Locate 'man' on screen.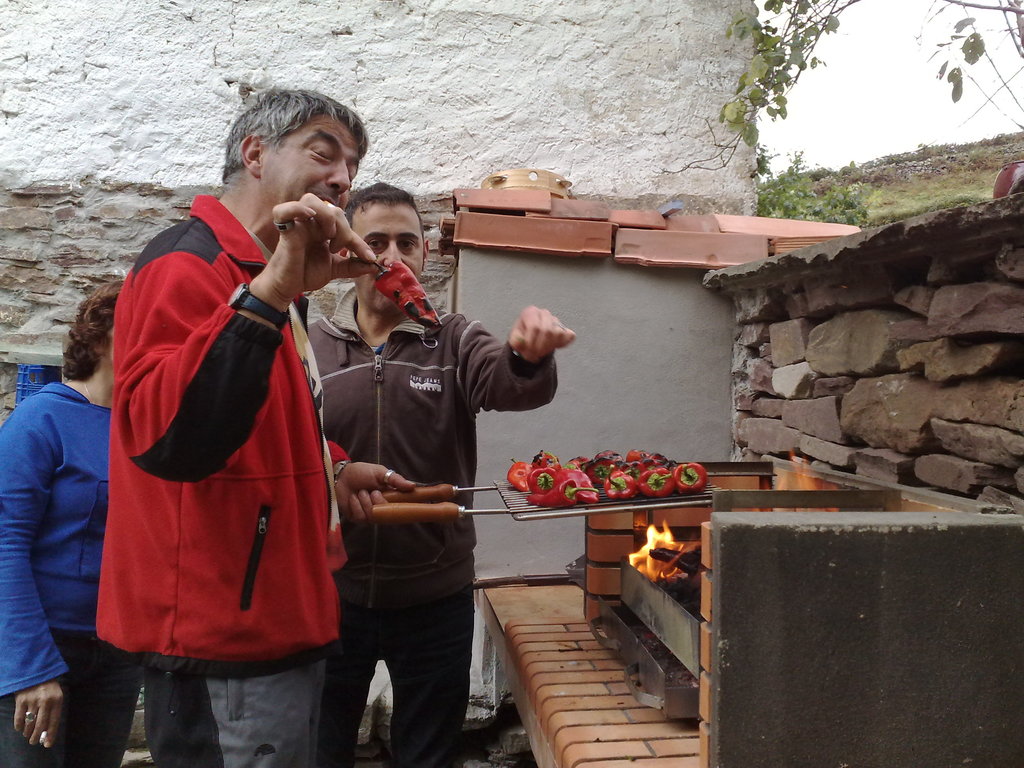
On screen at 307:179:572:767.
